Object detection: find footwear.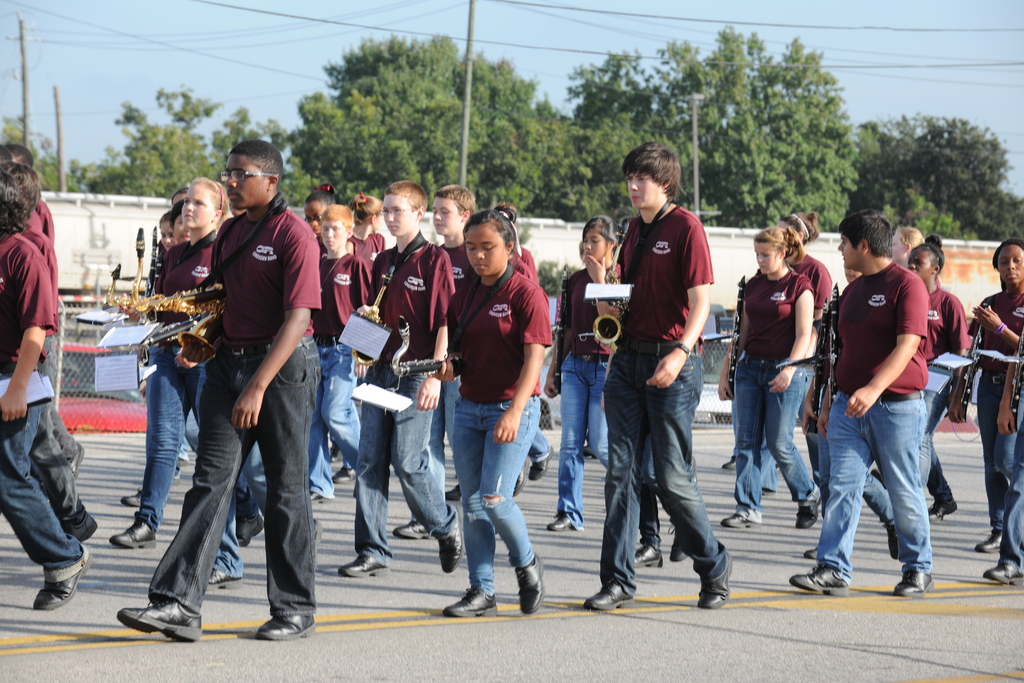
581/577/635/607.
